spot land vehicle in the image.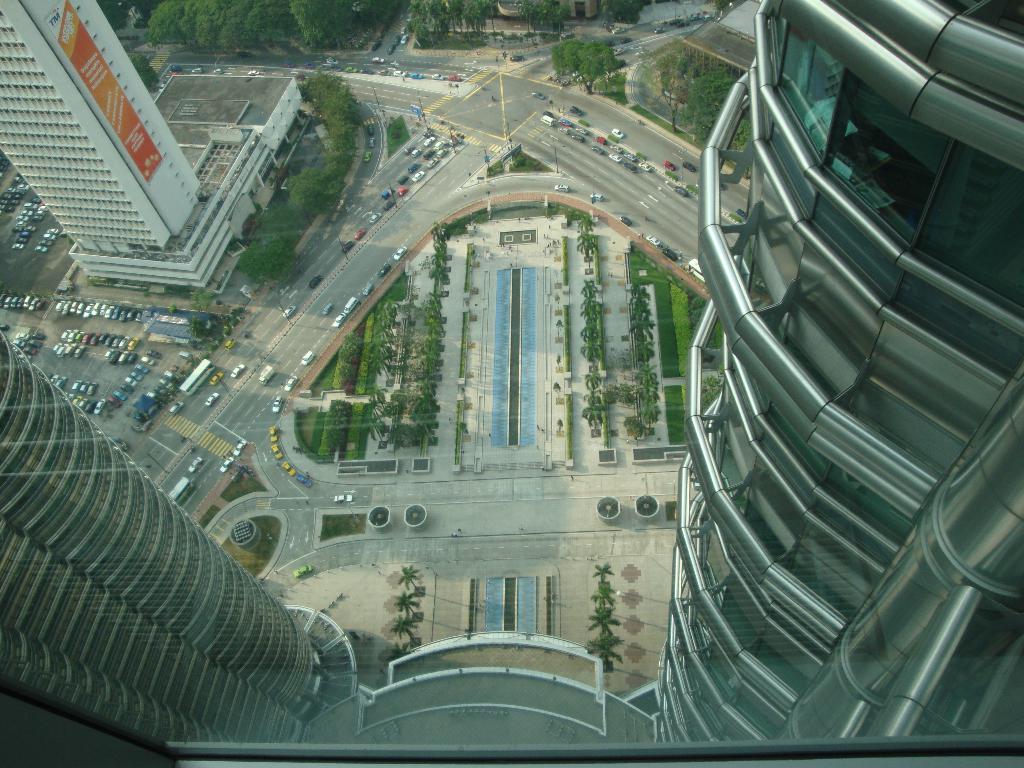
land vehicle found at <bbox>424, 137, 435, 145</bbox>.
